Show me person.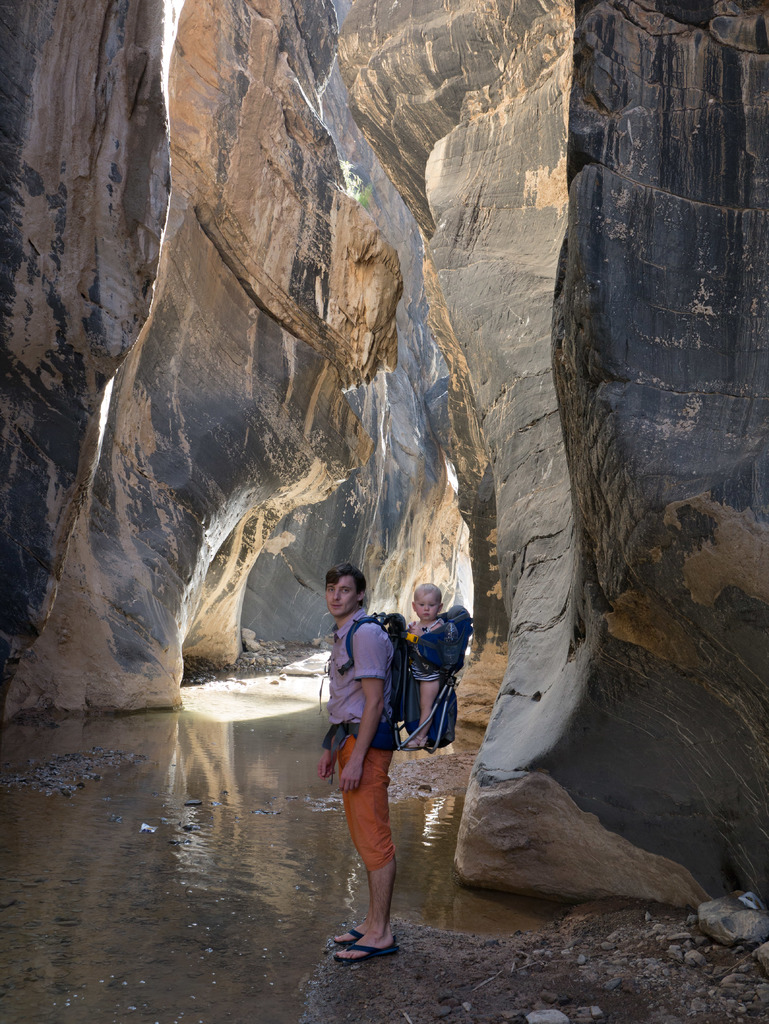
person is here: 316 565 396 960.
